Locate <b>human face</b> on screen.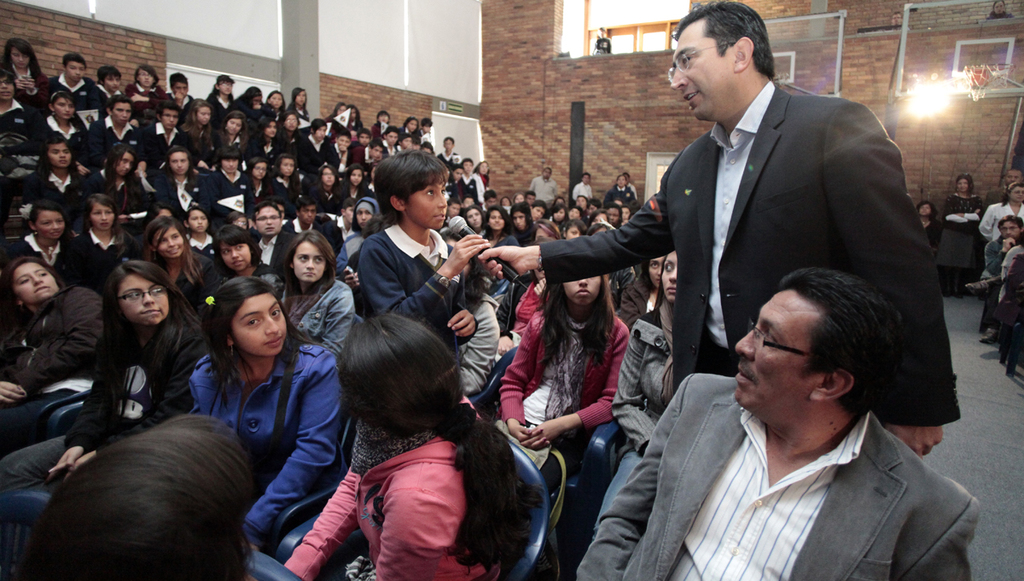
On screen at <bbox>608, 206, 620, 224</bbox>.
